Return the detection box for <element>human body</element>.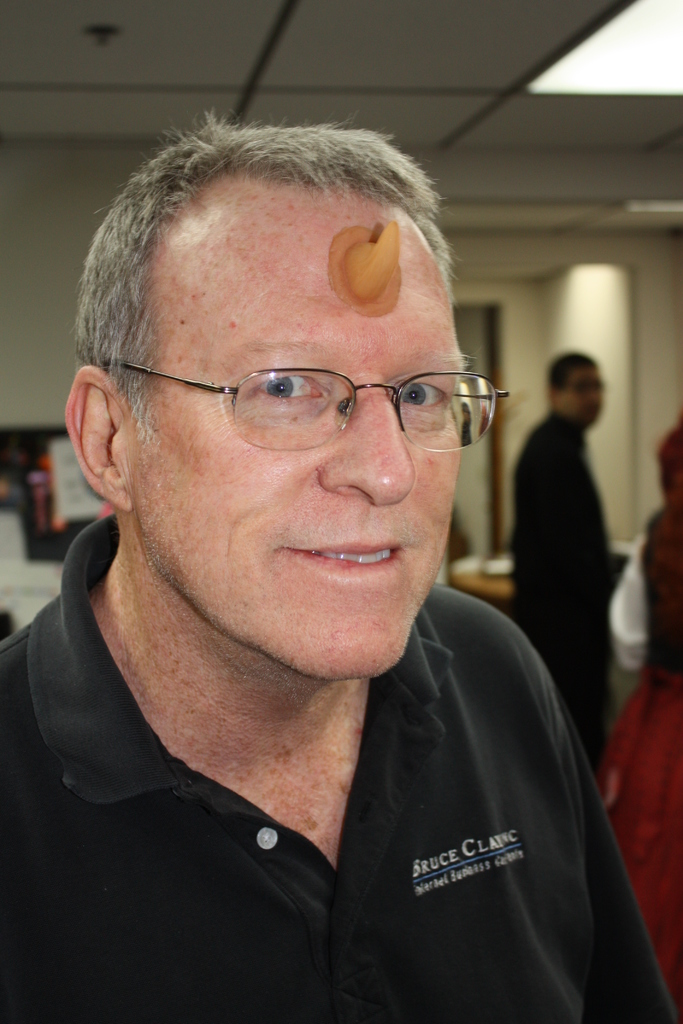
crop(26, 154, 636, 1000).
